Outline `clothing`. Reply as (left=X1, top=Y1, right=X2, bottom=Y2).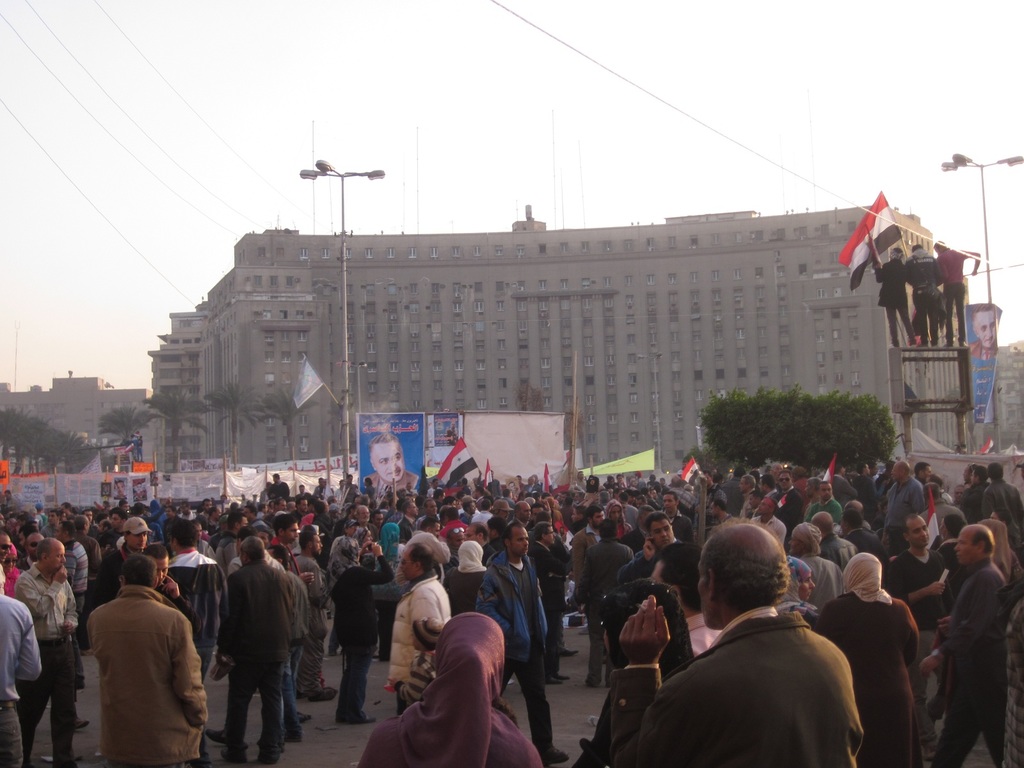
(left=297, top=556, right=329, bottom=689).
